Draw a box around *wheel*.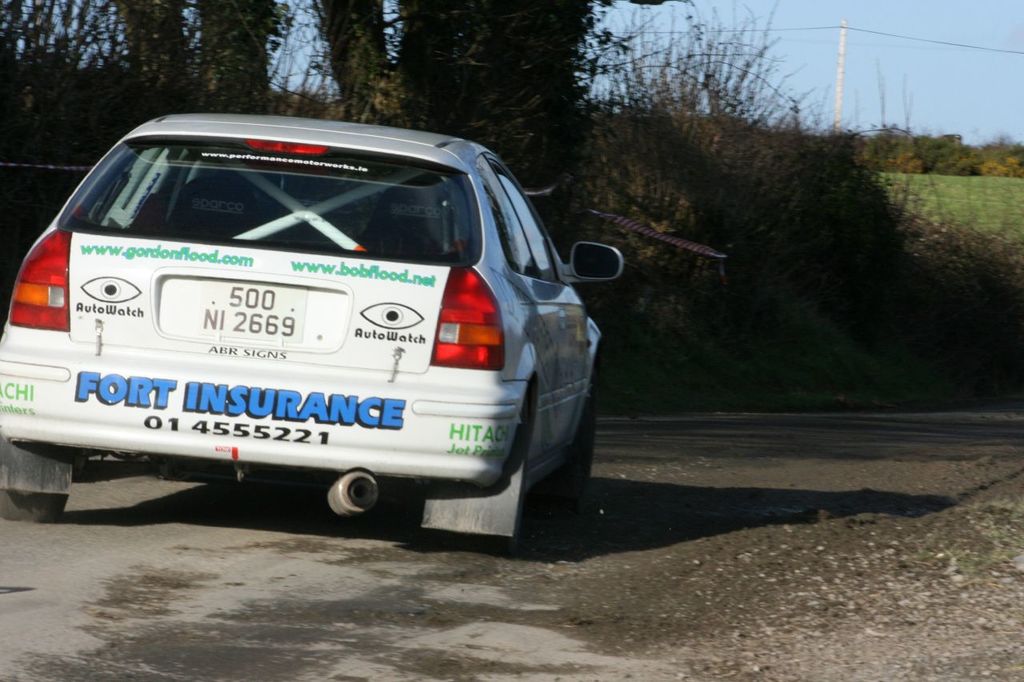
Rect(0, 436, 72, 524).
